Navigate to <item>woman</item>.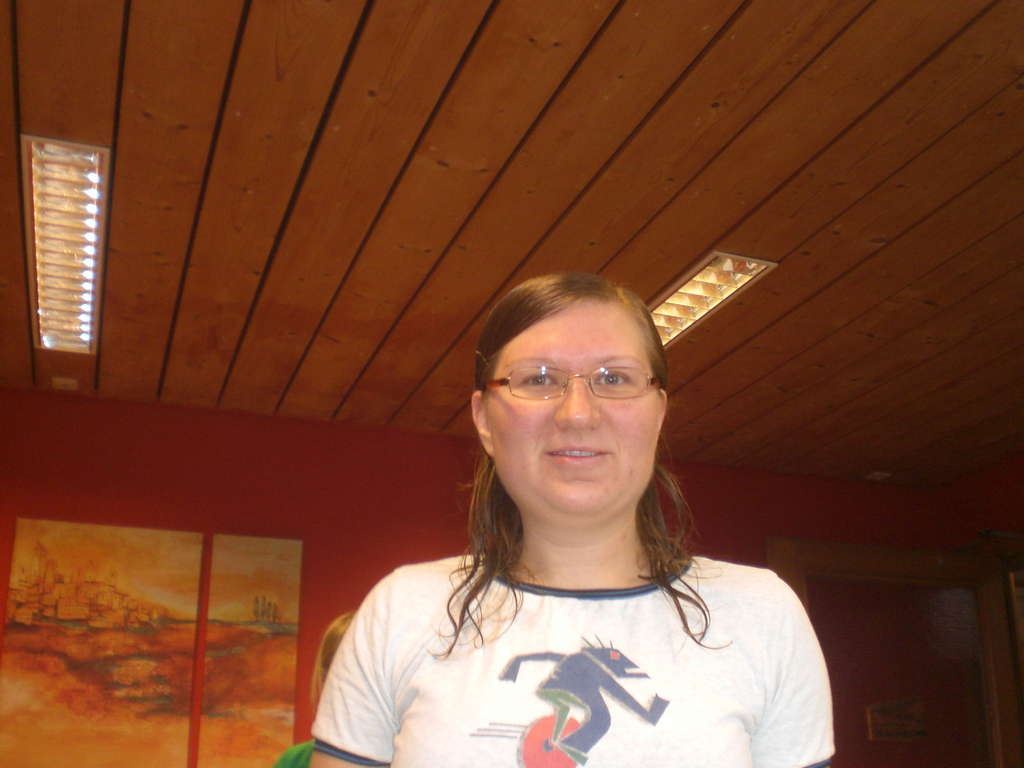
Navigation target: 300:275:838:767.
